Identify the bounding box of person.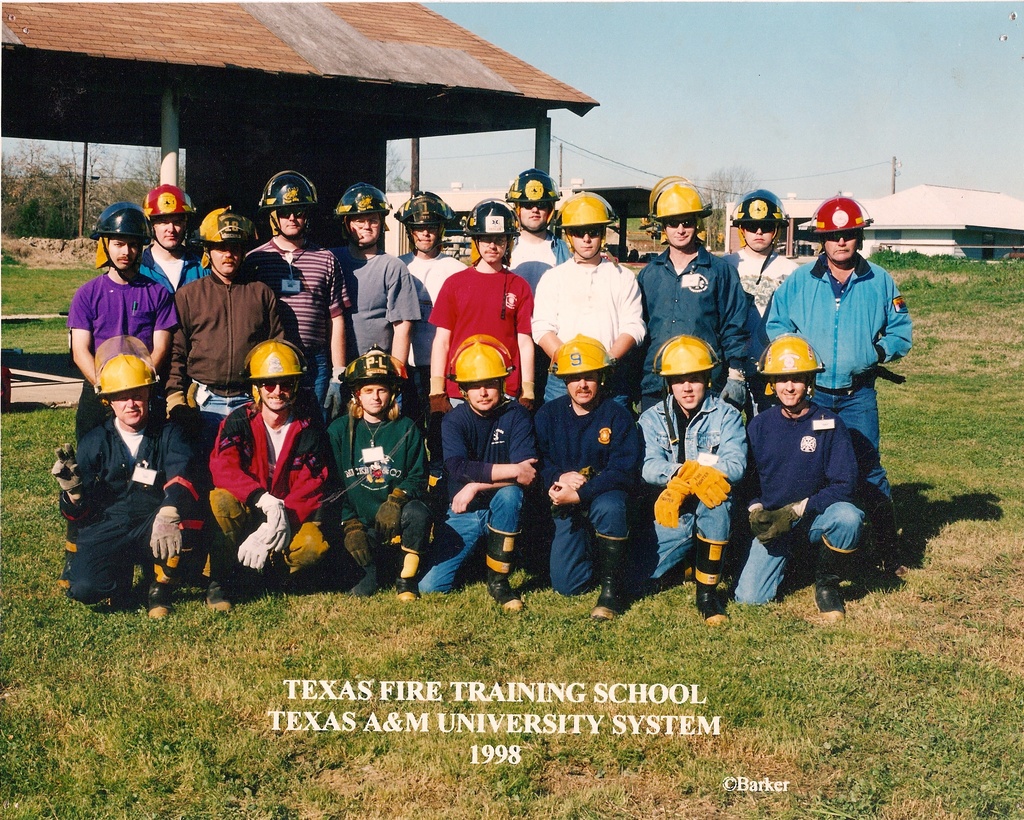
box=[235, 163, 353, 429].
